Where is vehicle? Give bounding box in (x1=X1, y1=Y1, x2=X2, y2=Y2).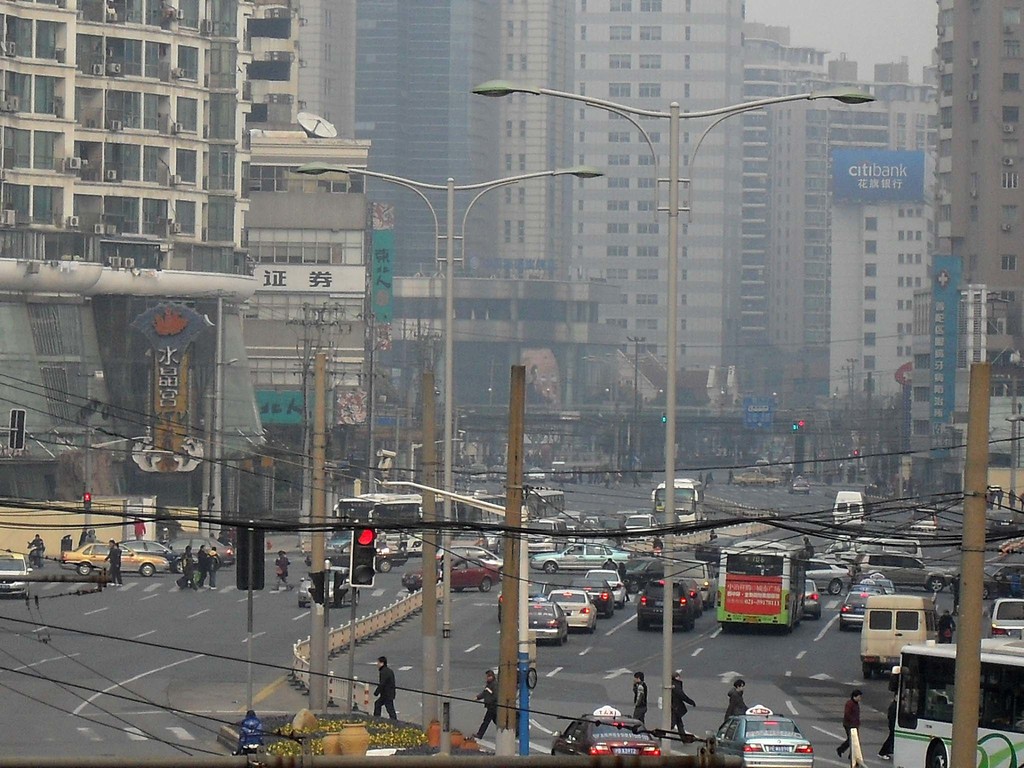
(x1=0, y1=550, x2=29, y2=602).
